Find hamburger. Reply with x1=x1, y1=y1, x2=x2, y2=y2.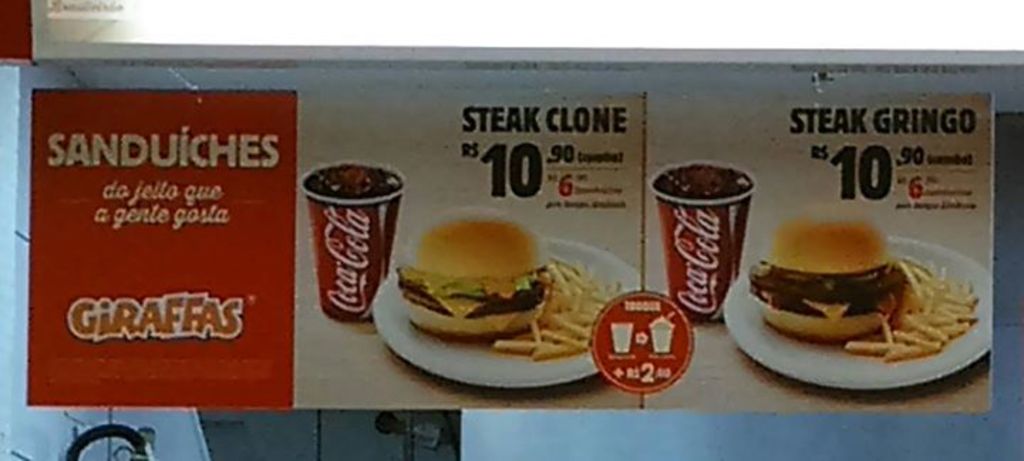
x1=398, y1=203, x2=553, y2=334.
